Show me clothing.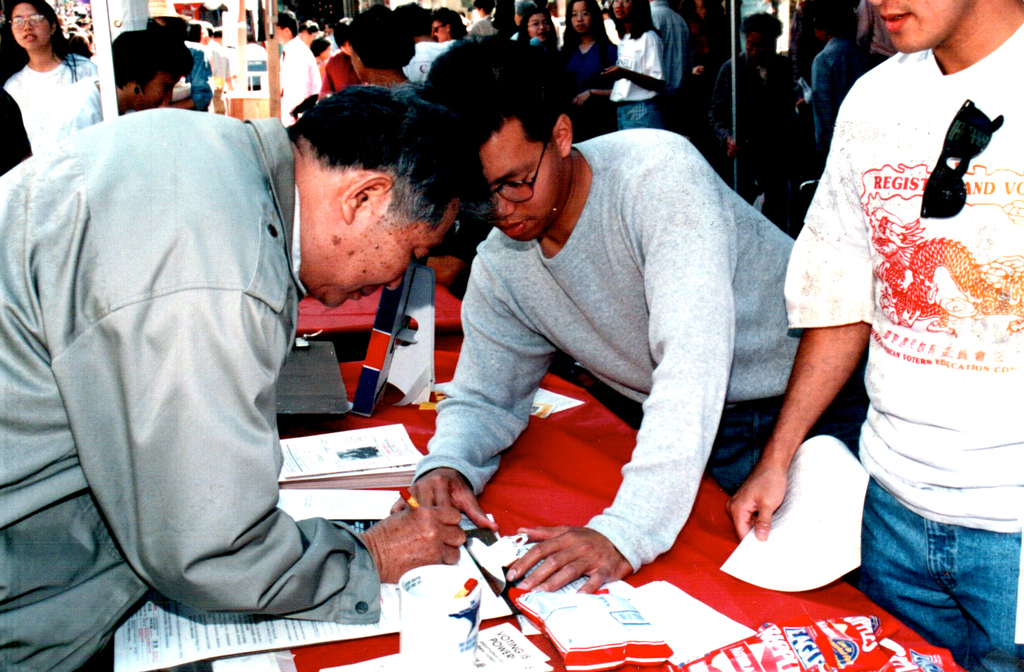
clothing is here: select_region(409, 126, 858, 580).
